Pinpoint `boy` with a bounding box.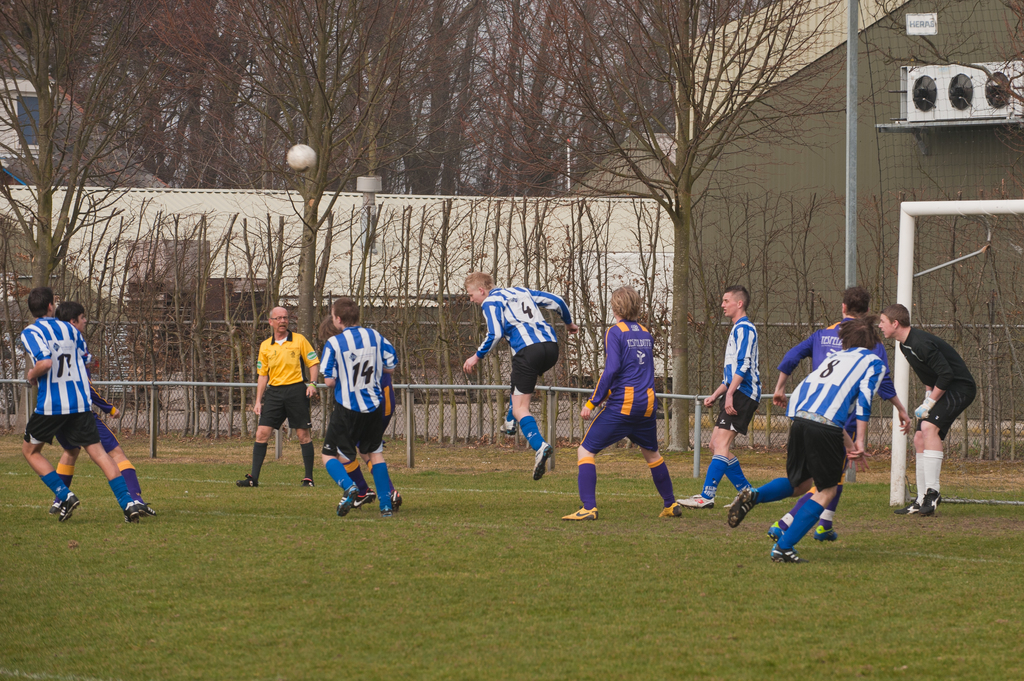
<box>321,296,397,517</box>.
